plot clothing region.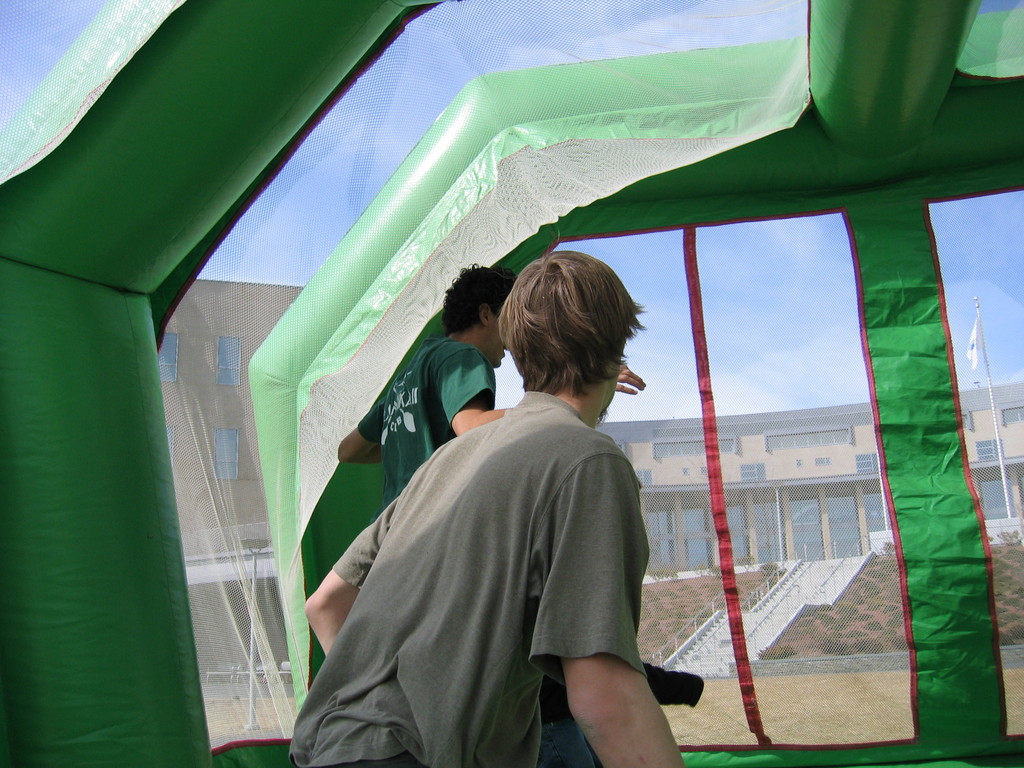
Plotted at locate(290, 389, 650, 767).
